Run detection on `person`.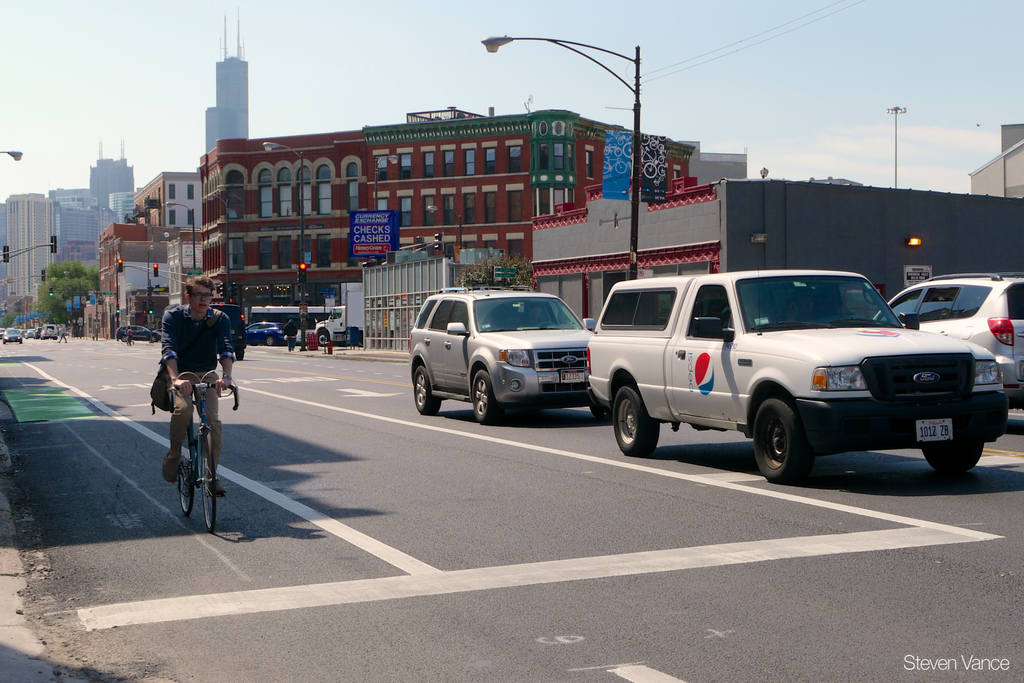
Result: 125/325/132/347.
